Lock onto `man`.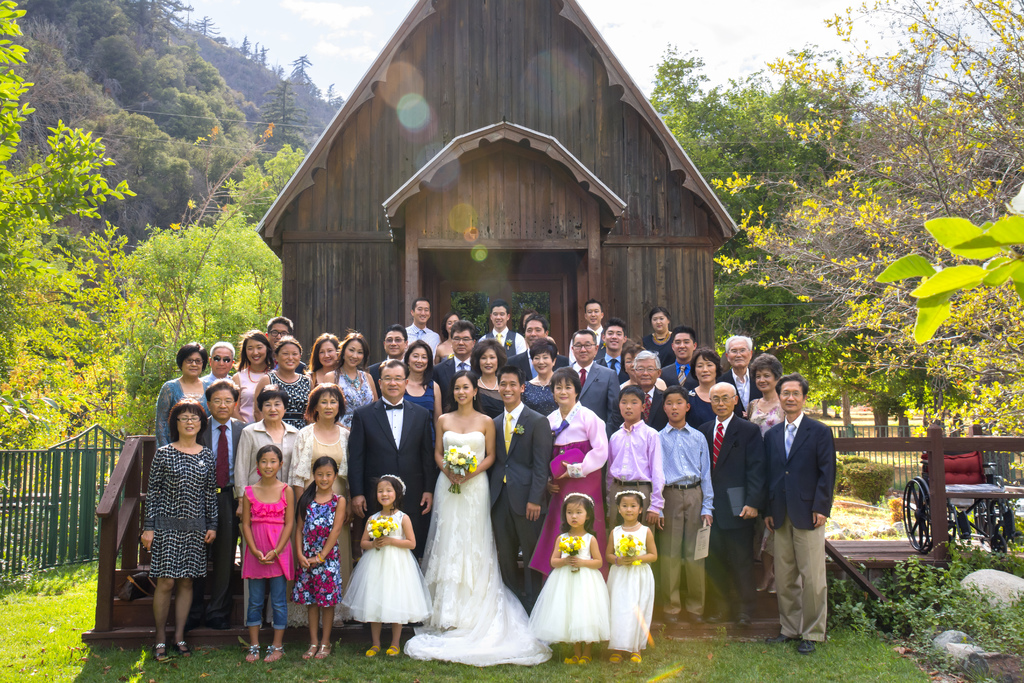
Locked: {"x1": 690, "y1": 384, "x2": 764, "y2": 630}.
